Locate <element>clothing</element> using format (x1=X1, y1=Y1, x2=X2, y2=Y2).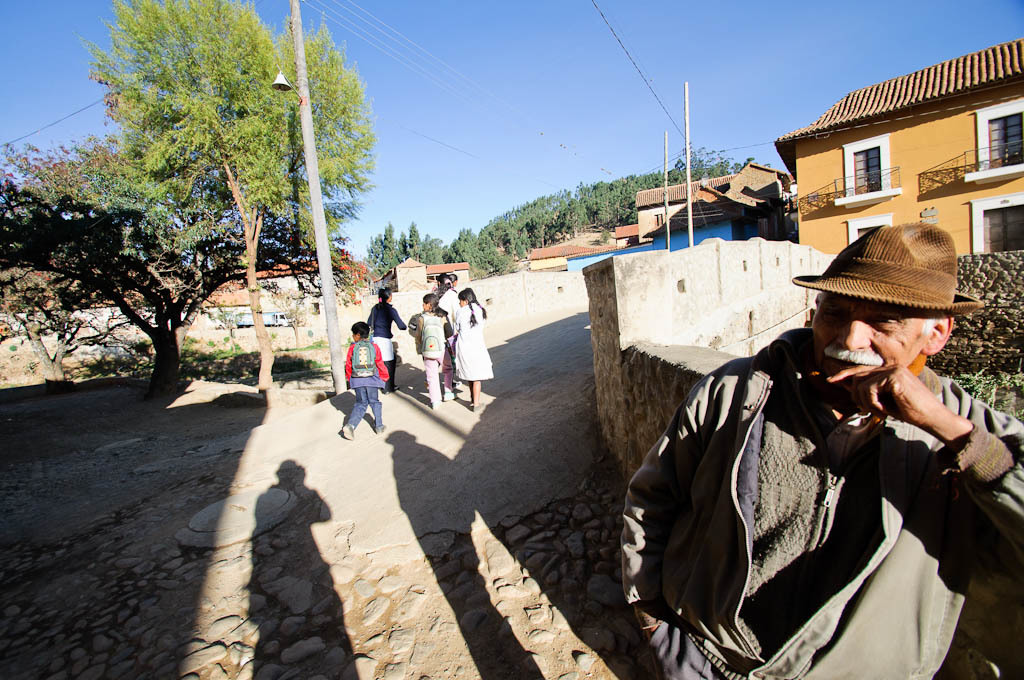
(x1=614, y1=319, x2=1023, y2=679).
